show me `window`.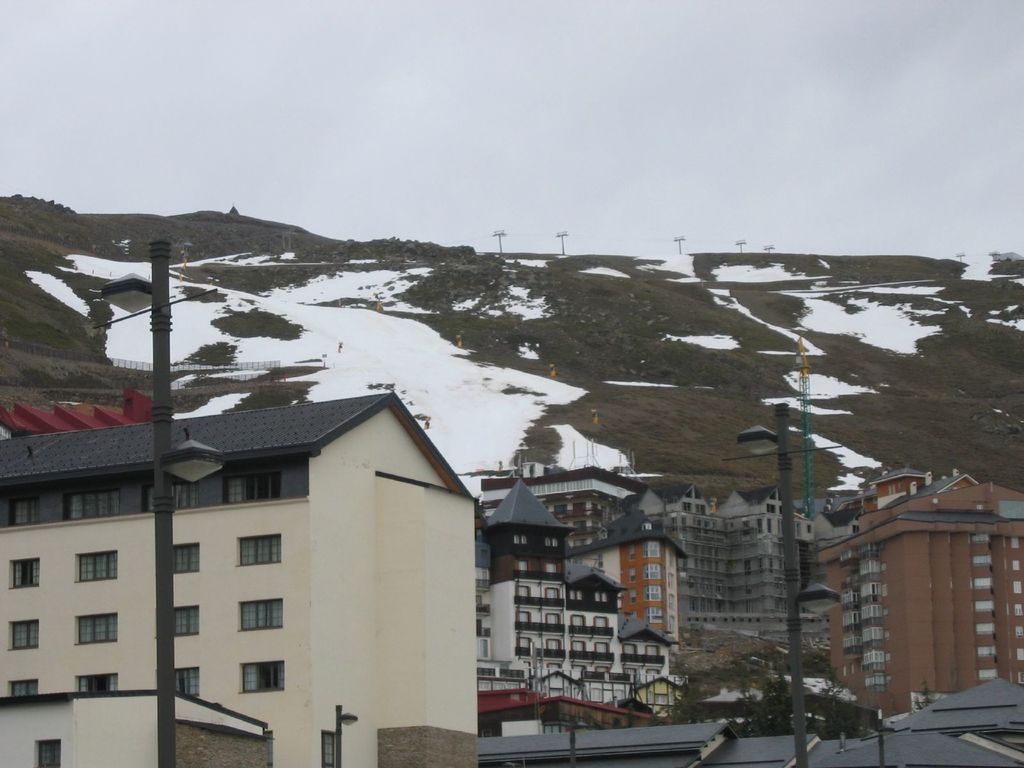
`window` is here: 545, 589, 559, 601.
